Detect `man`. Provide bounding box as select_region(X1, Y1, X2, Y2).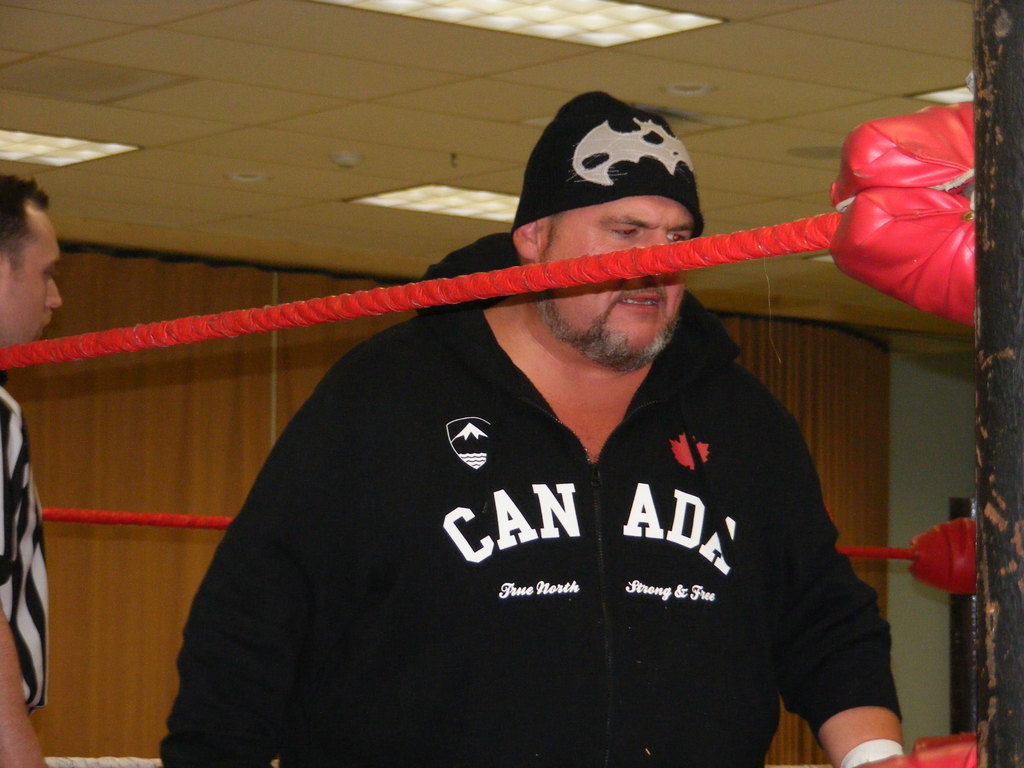
select_region(0, 172, 63, 767).
